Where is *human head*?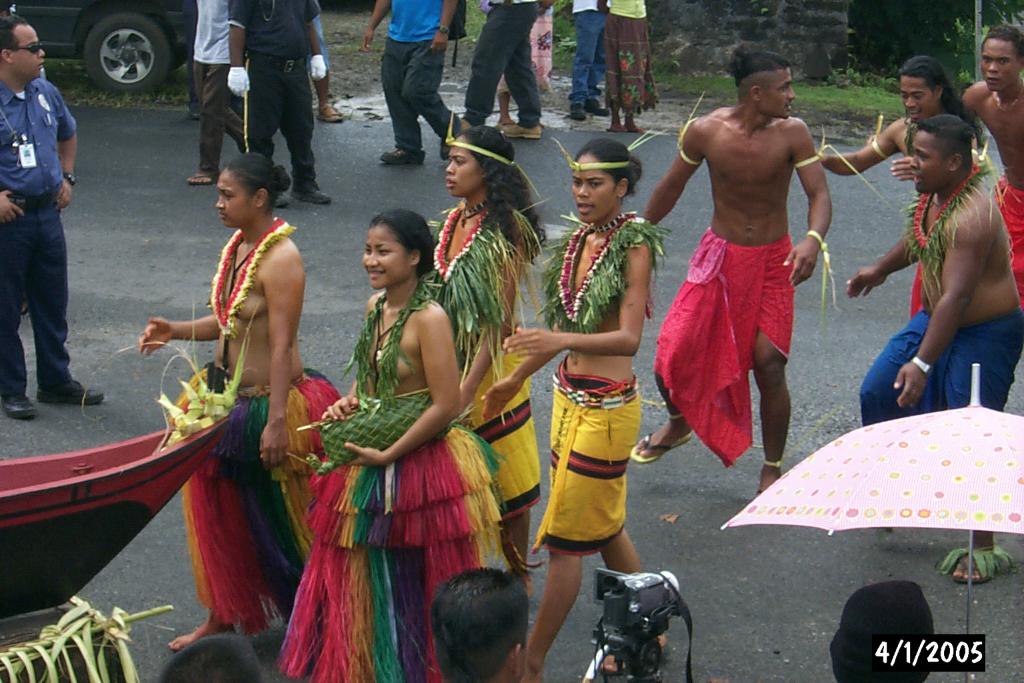
rect(422, 576, 541, 670).
